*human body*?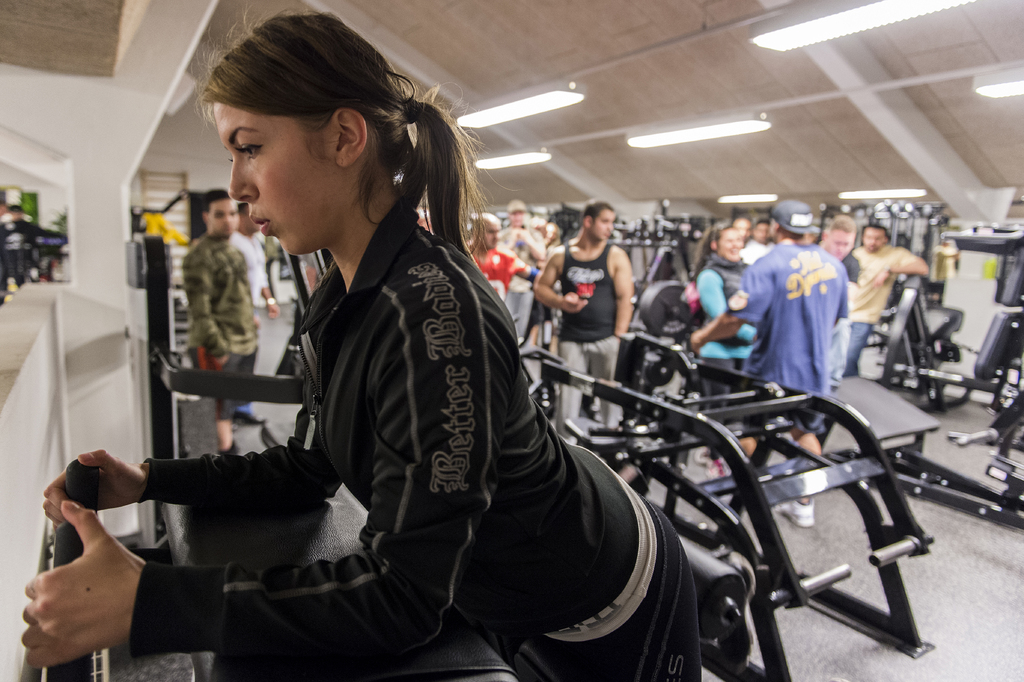
select_region(118, 87, 704, 681)
